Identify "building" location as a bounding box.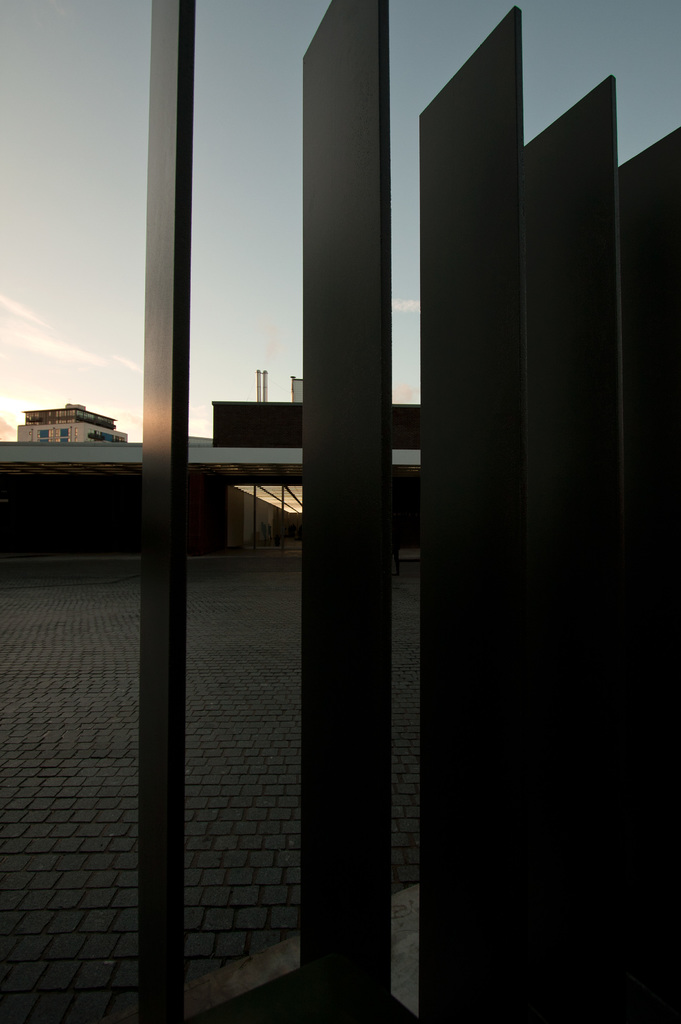
Rect(0, 404, 234, 545).
